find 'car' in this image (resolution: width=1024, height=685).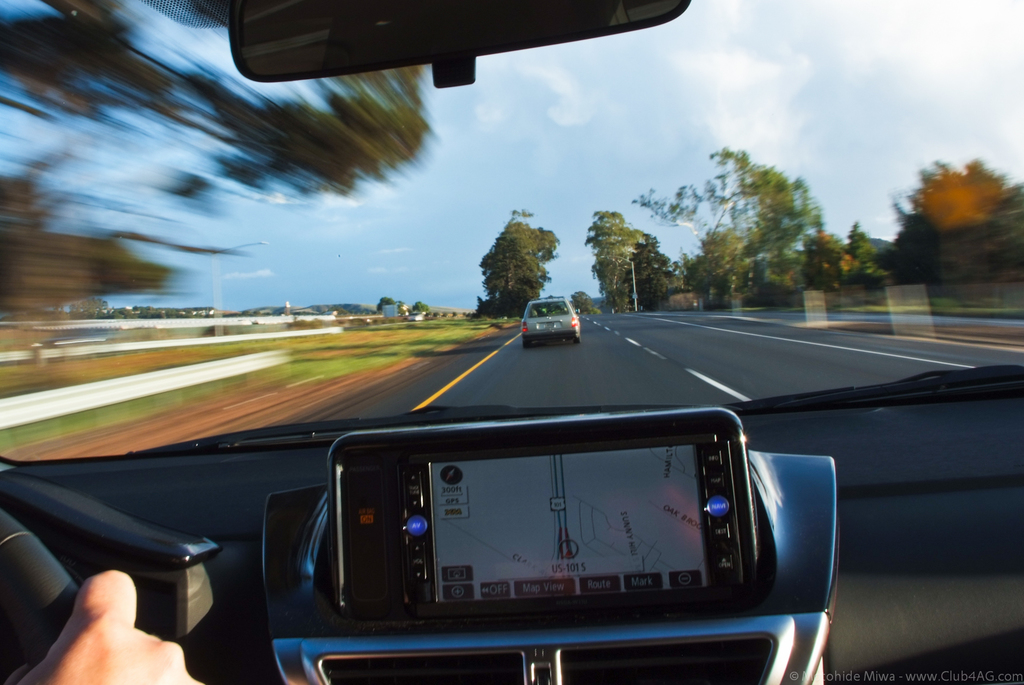
pyautogui.locateOnScreen(0, 0, 1023, 684).
